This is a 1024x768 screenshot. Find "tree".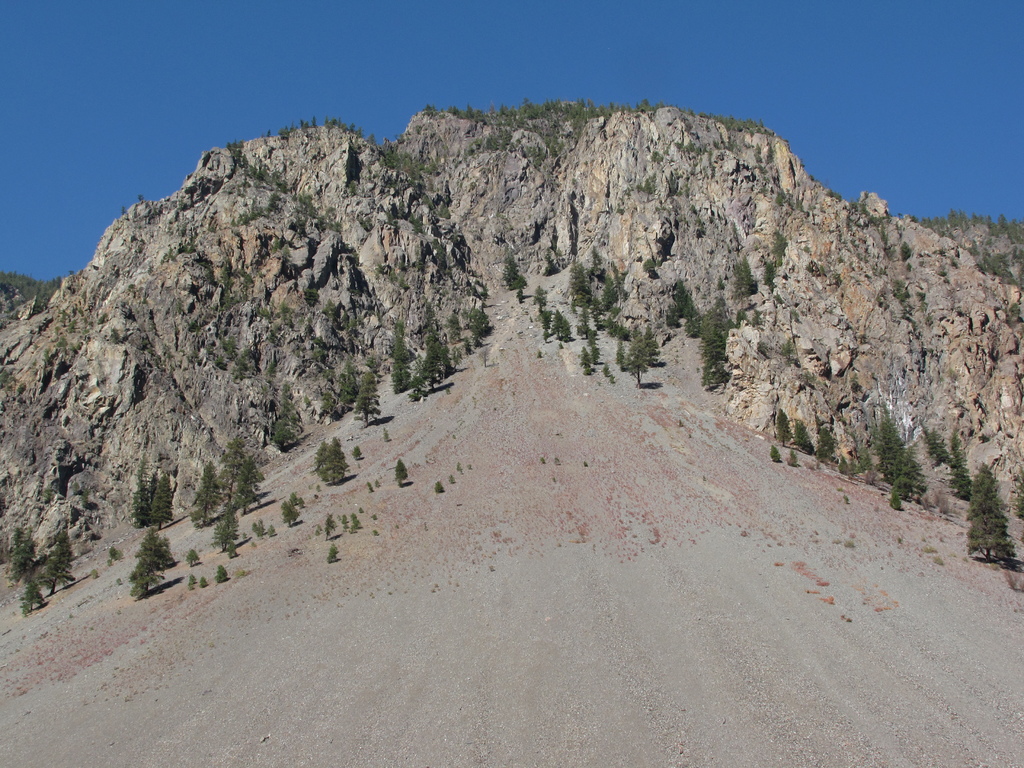
Bounding box: x1=432, y1=479, x2=445, y2=502.
